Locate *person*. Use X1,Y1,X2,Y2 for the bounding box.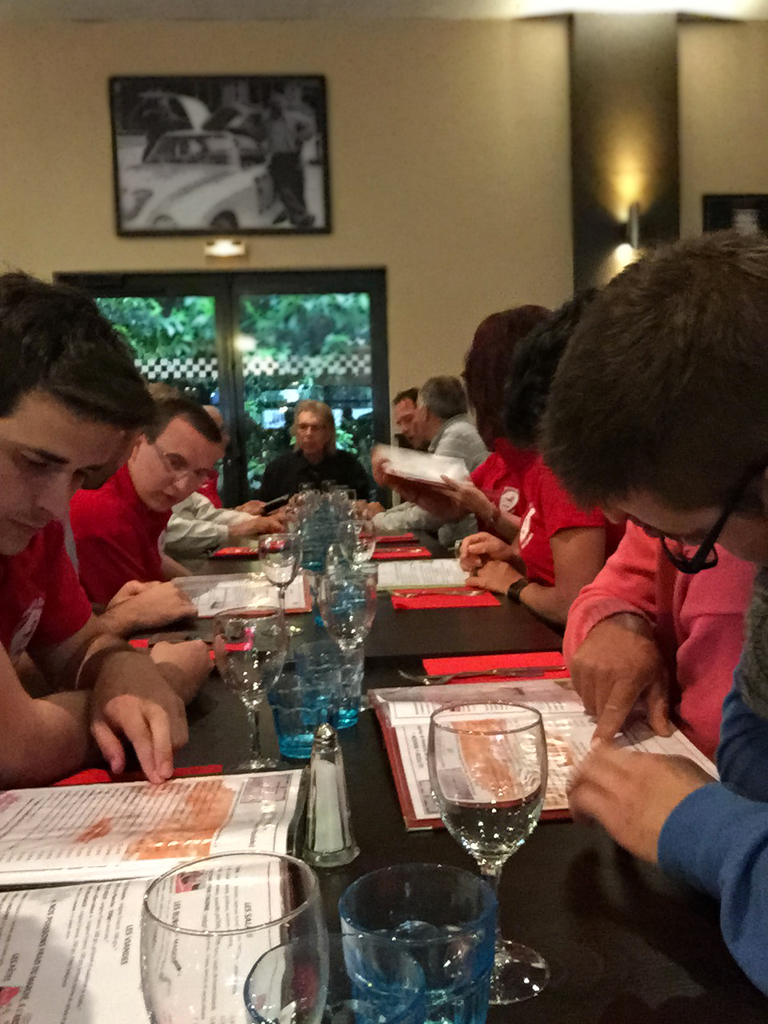
0,264,219,786.
